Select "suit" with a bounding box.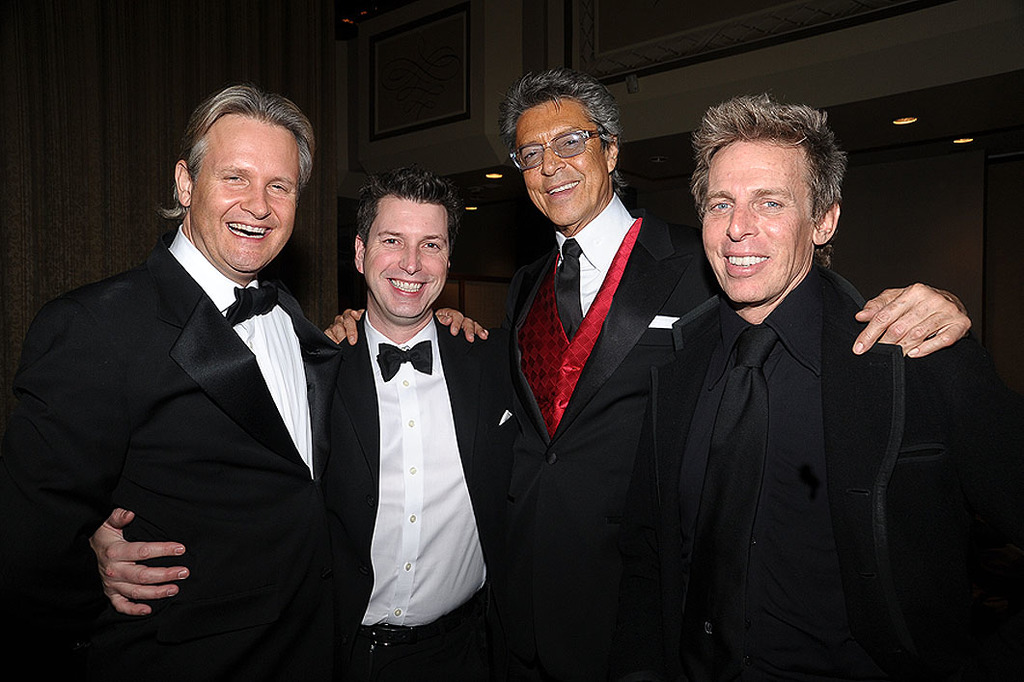
box=[0, 259, 338, 681].
